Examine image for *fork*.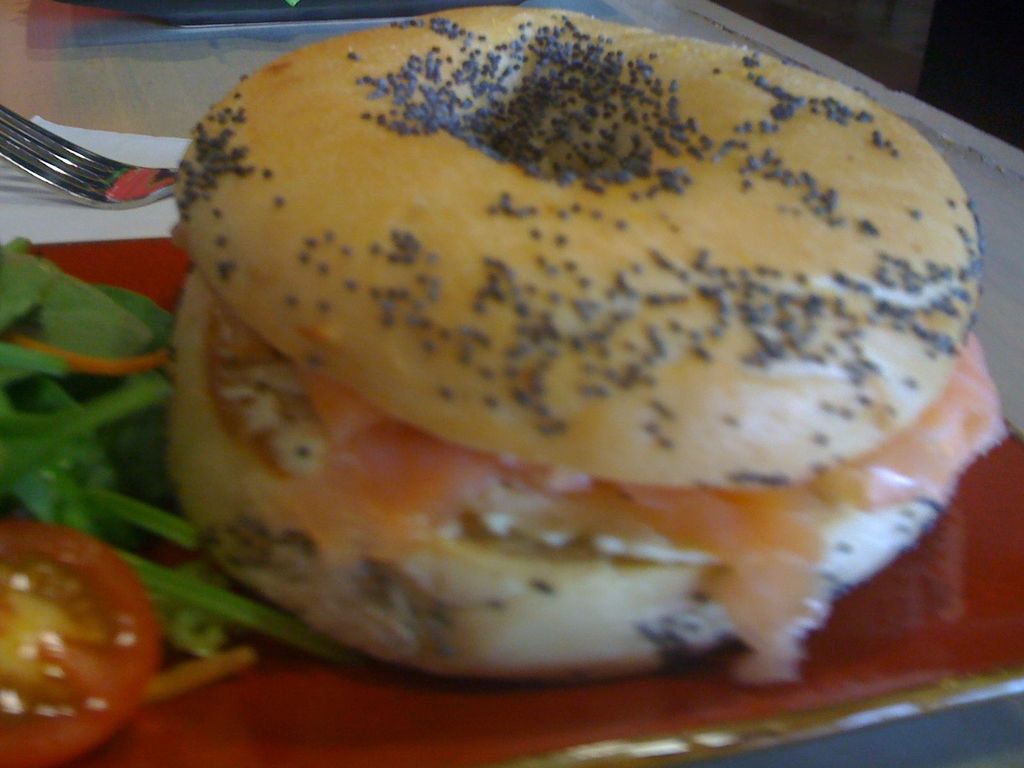
Examination result: 0,97,177,209.
